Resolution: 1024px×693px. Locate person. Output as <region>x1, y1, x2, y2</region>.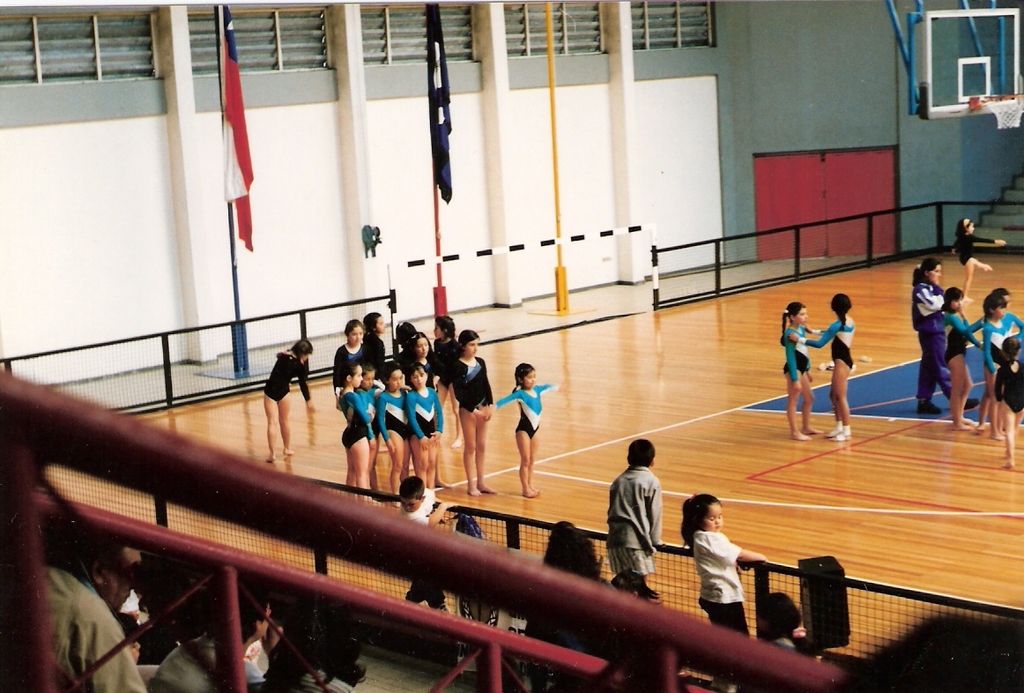
<region>151, 585, 291, 692</region>.
